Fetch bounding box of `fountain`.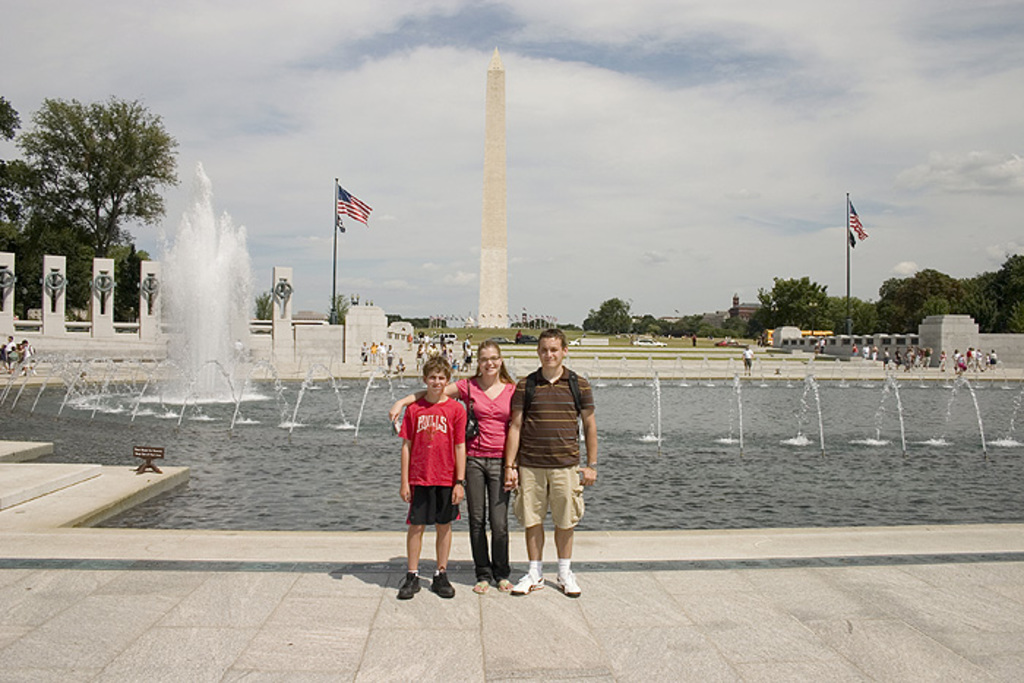
Bbox: (0, 159, 1023, 540).
